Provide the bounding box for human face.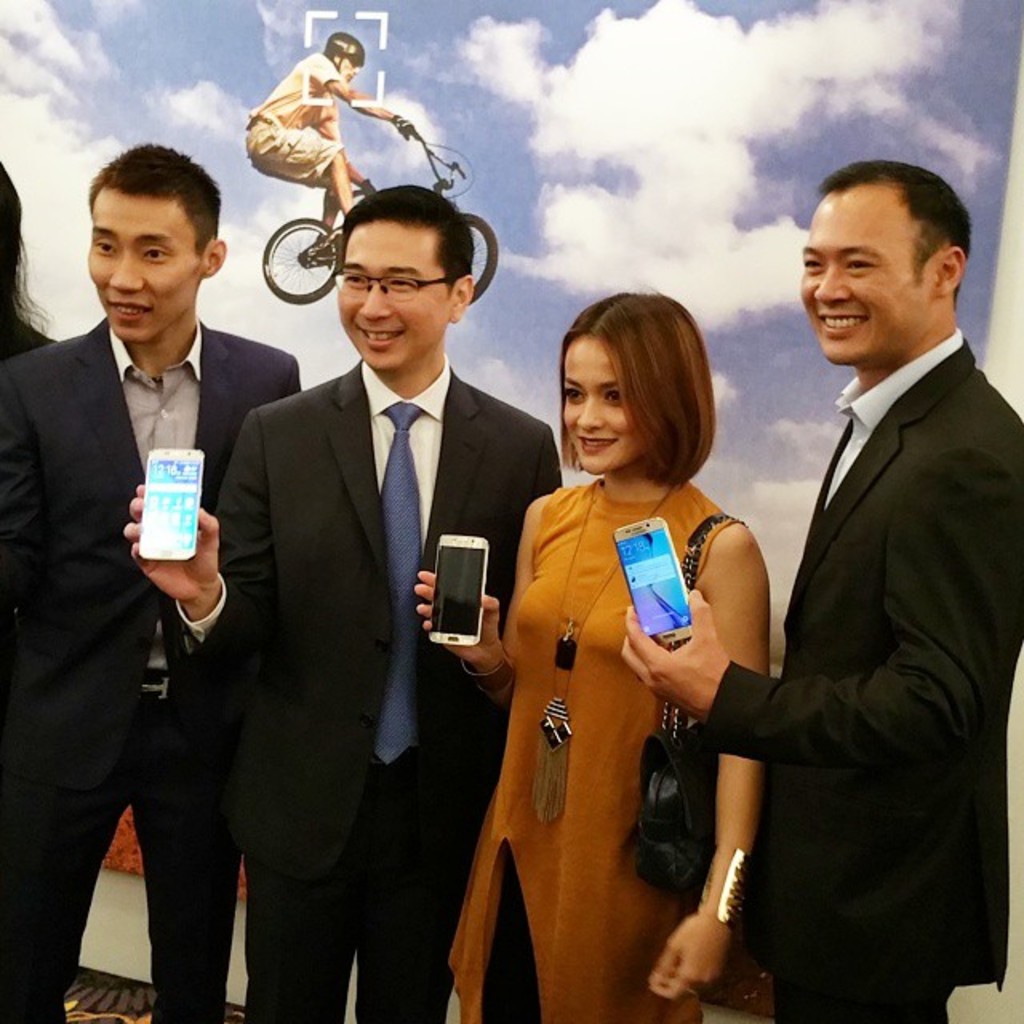
region(90, 190, 206, 338).
